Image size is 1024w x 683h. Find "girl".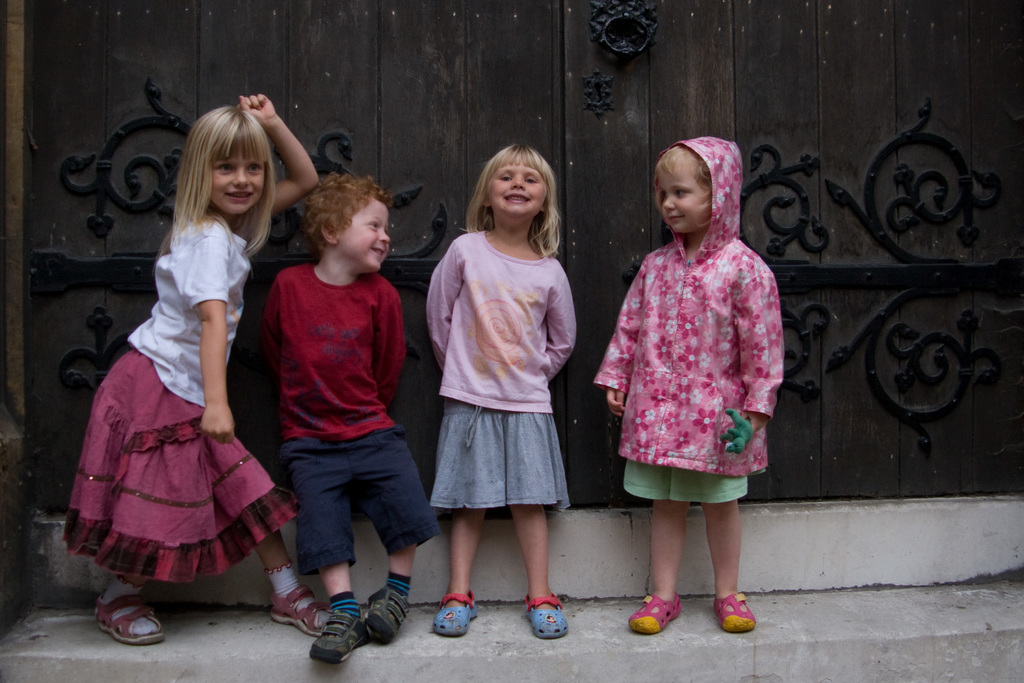
(x1=594, y1=136, x2=781, y2=638).
